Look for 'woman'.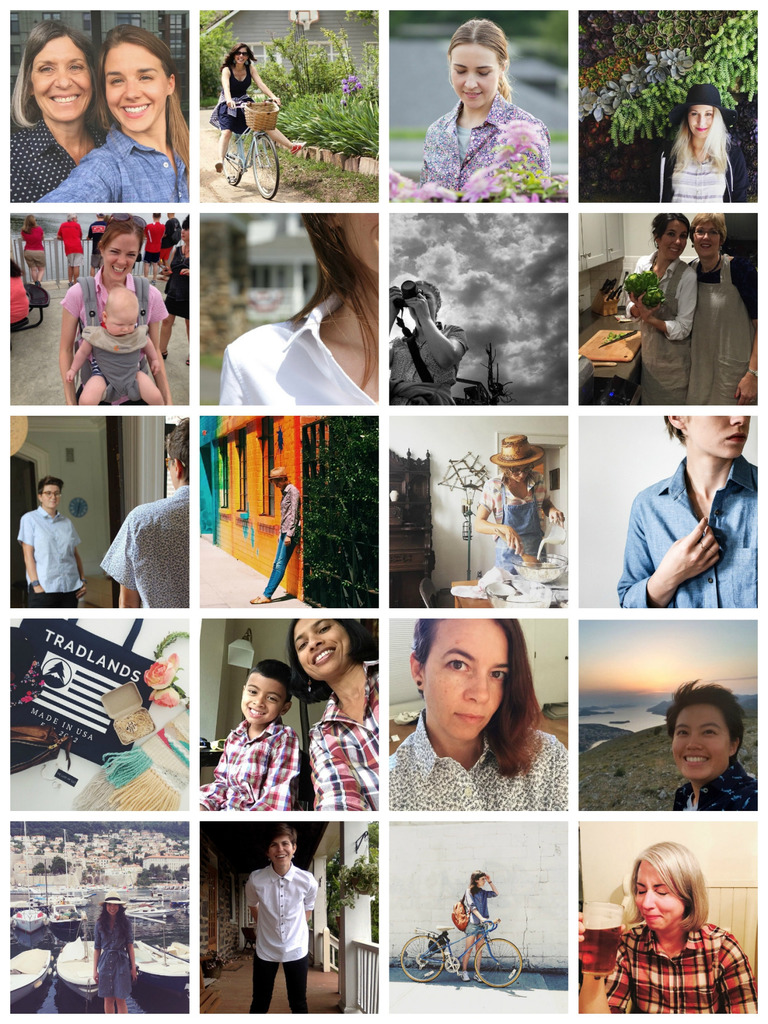
Found: [281, 611, 380, 820].
